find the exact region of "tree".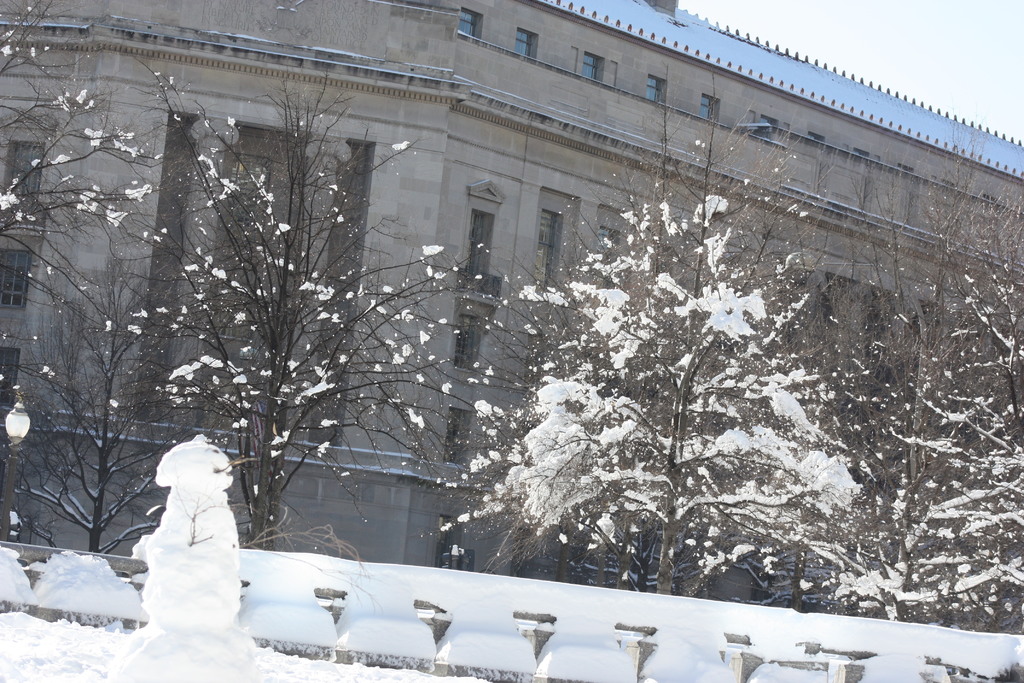
Exact region: select_region(0, 204, 234, 555).
